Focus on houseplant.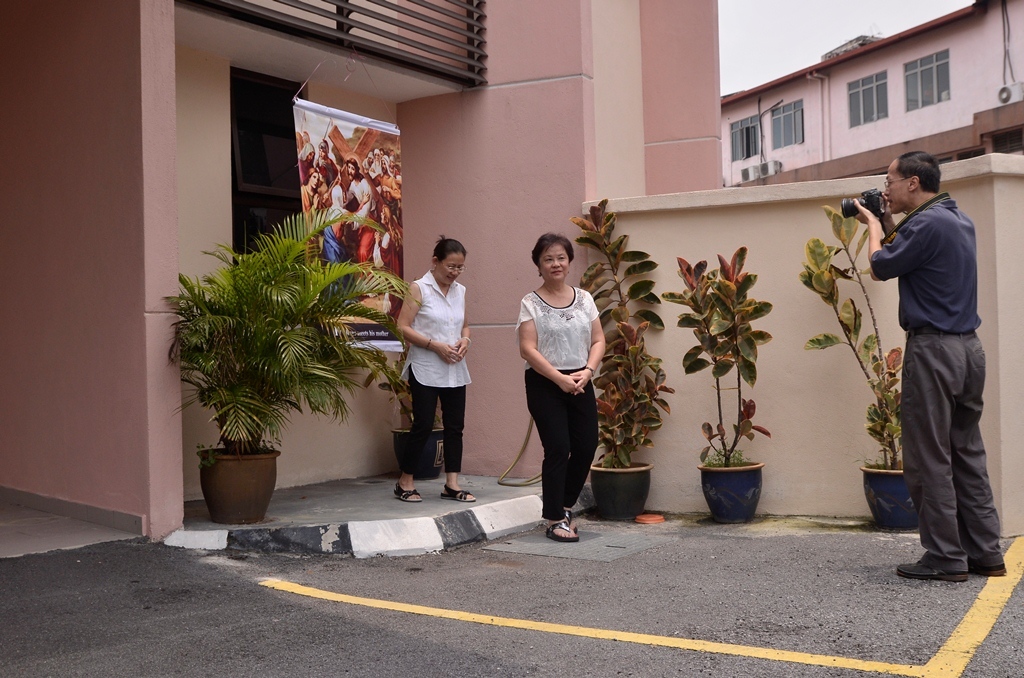
Focused at l=365, t=344, r=453, b=479.
